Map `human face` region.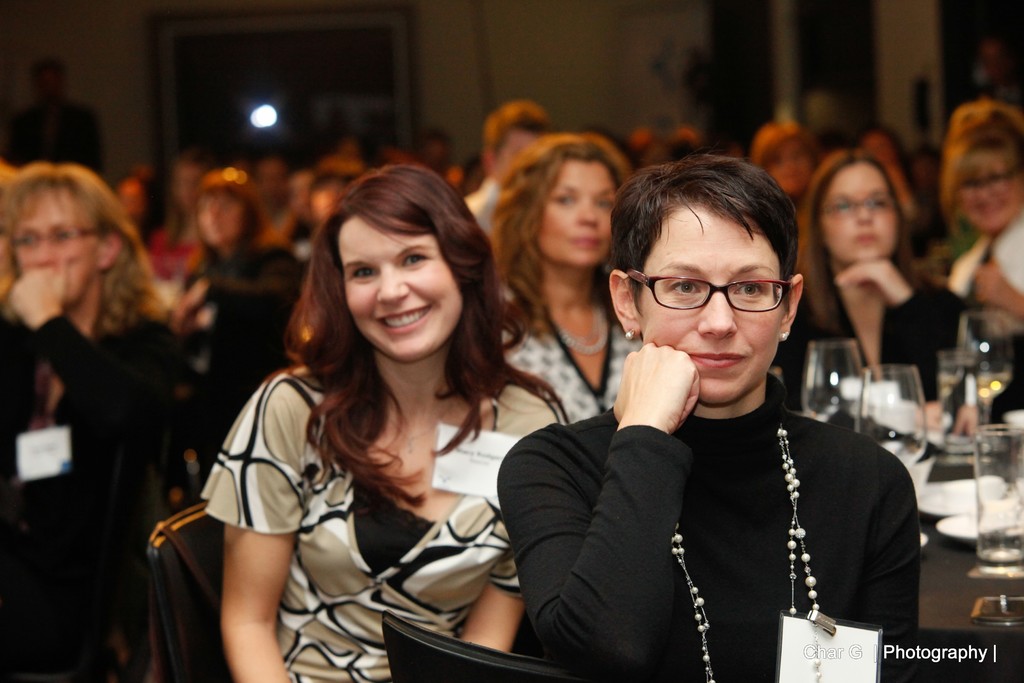
Mapped to box=[771, 136, 814, 192].
